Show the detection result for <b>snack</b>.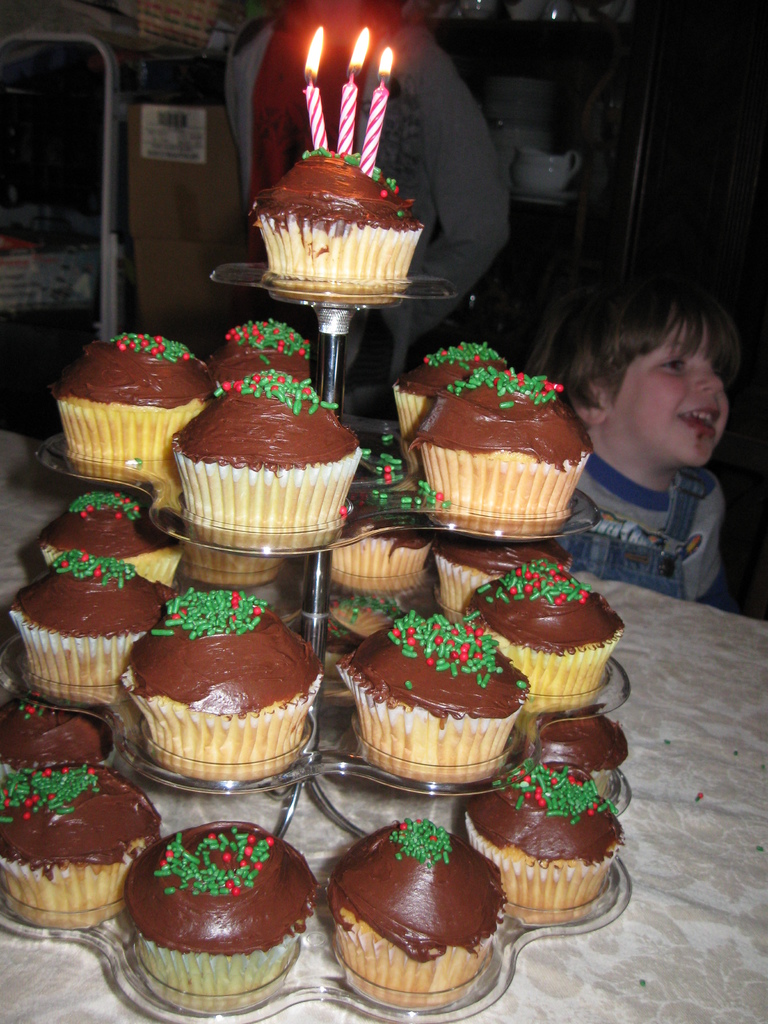
{"x1": 30, "y1": 476, "x2": 186, "y2": 592}.
